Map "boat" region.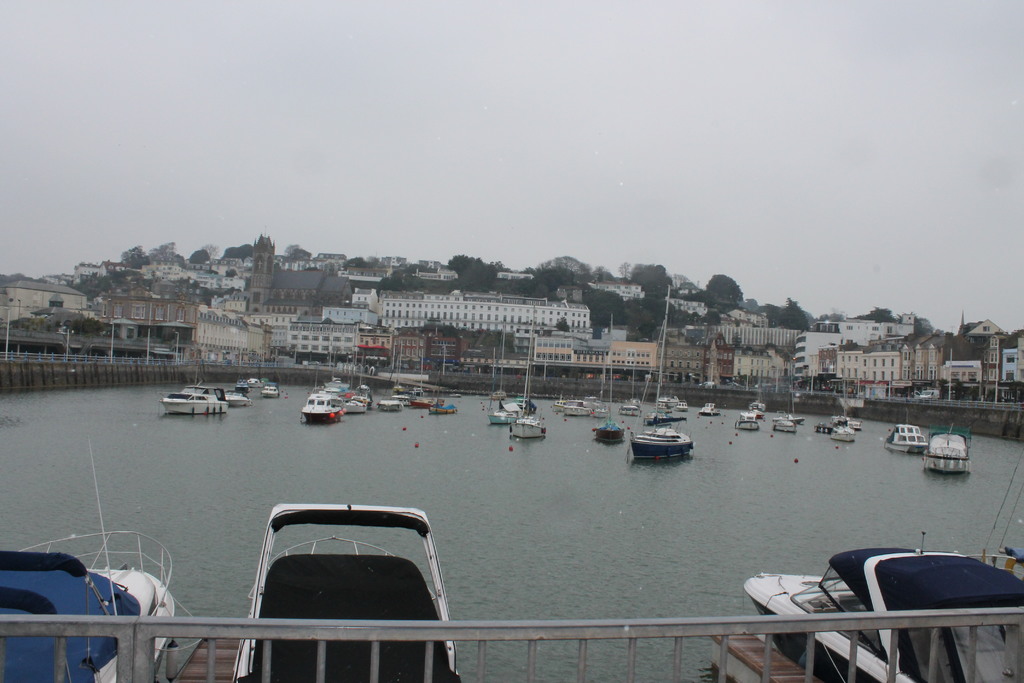
Mapped to left=701, top=400, right=719, bottom=415.
